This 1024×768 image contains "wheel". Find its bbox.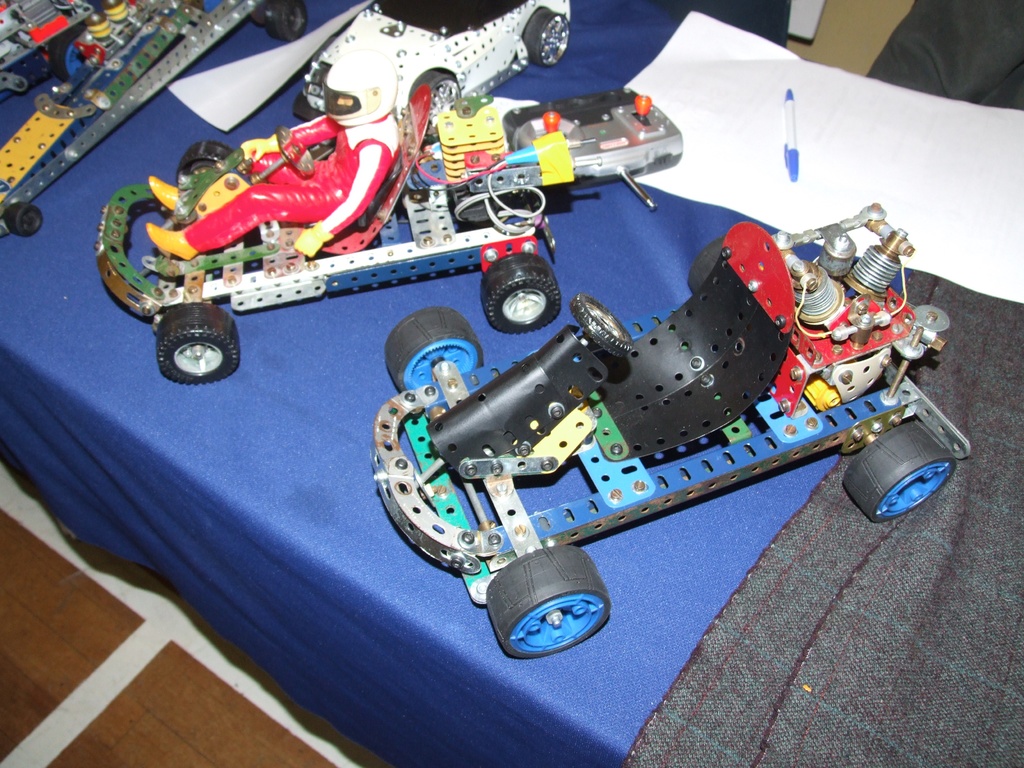
bbox=[687, 238, 724, 295].
